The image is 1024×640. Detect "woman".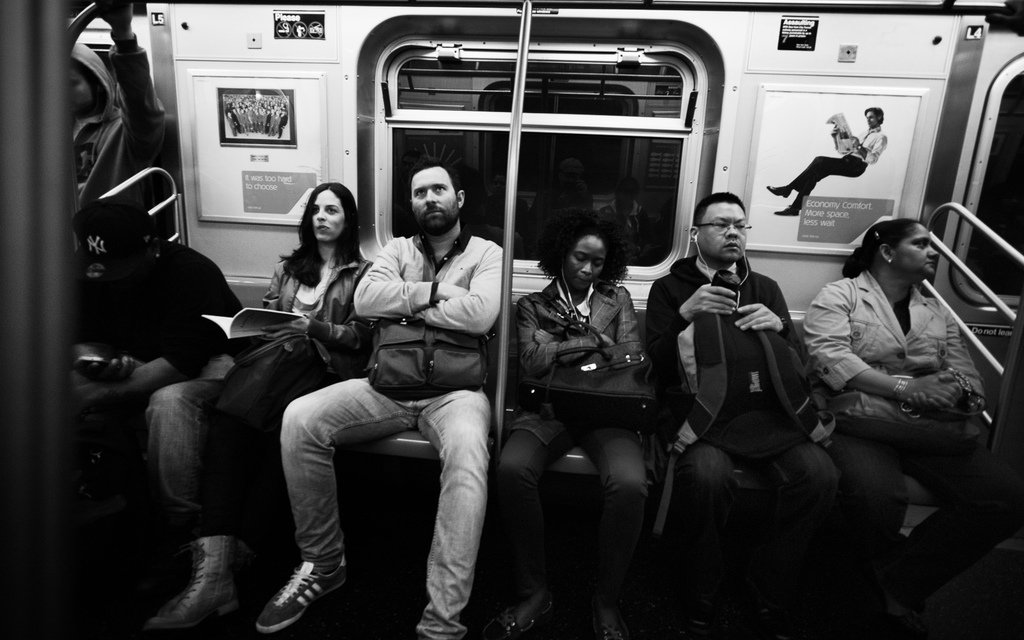
Detection: 484/220/661/639.
